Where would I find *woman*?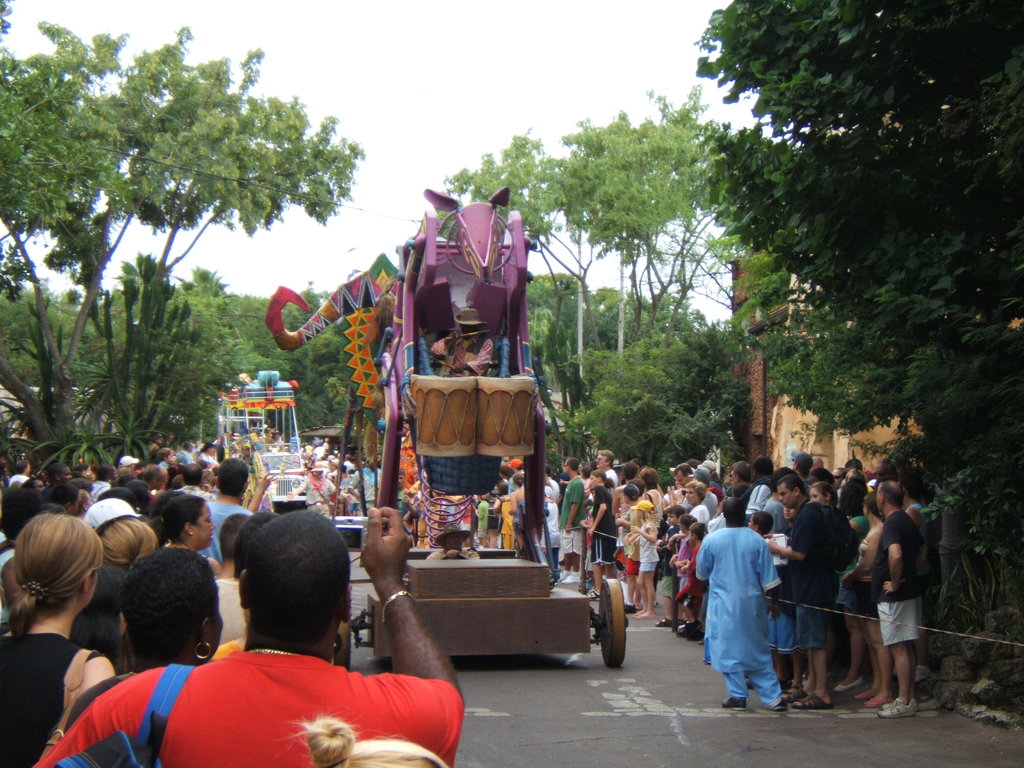
At locate(806, 480, 834, 504).
